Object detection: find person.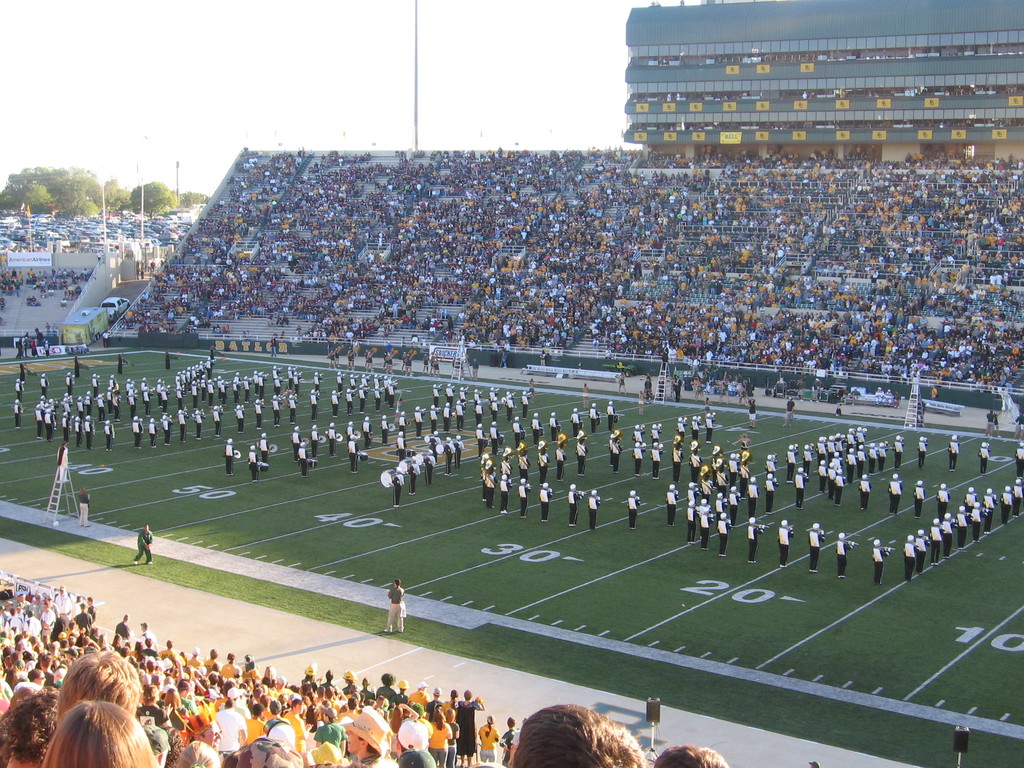
{"x1": 795, "y1": 474, "x2": 811, "y2": 516}.
